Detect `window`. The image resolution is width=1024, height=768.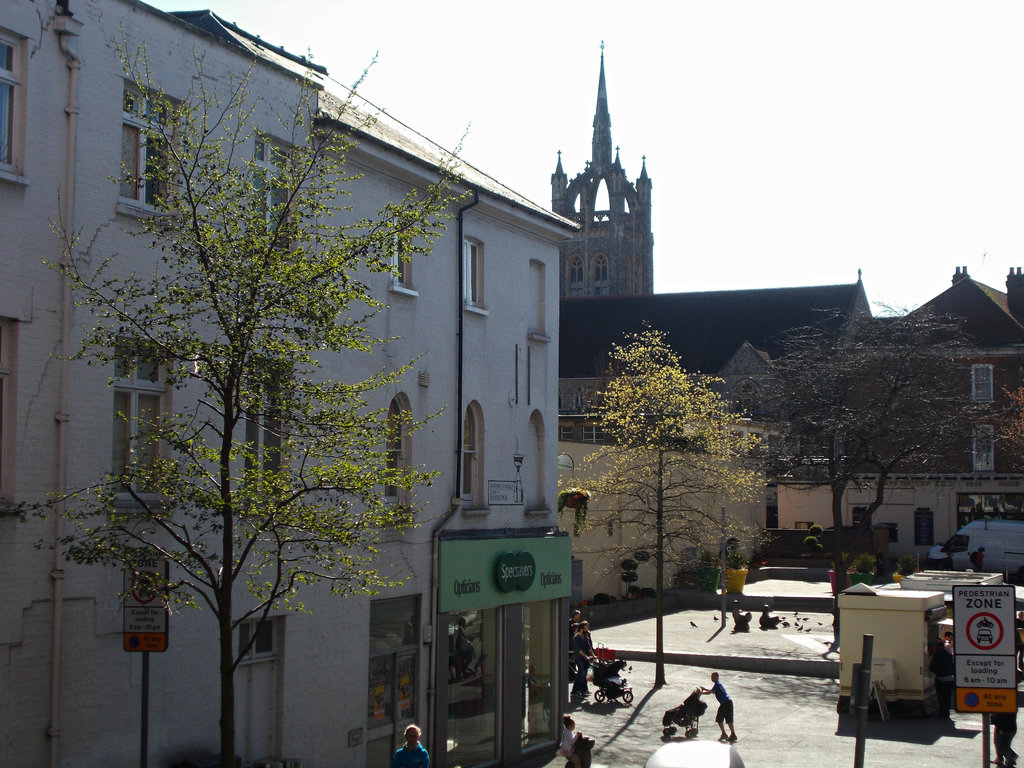
[left=567, top=257, right=580, bottom=283].
